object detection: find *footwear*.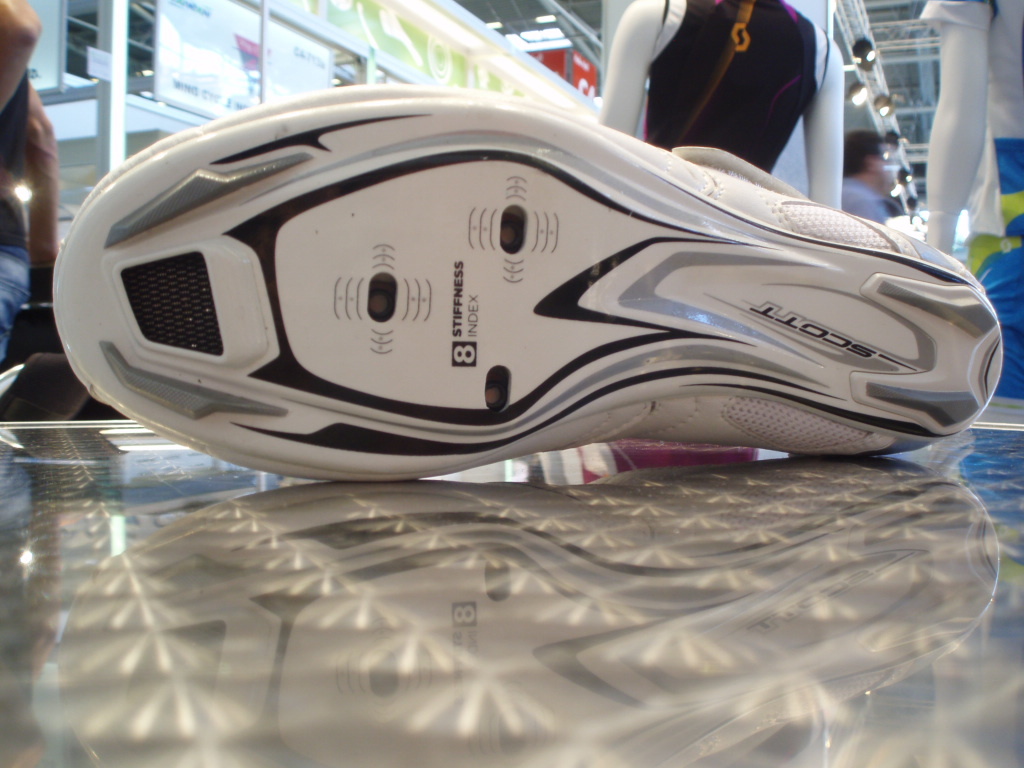
l=51, t=78, r=1006, b=466.
